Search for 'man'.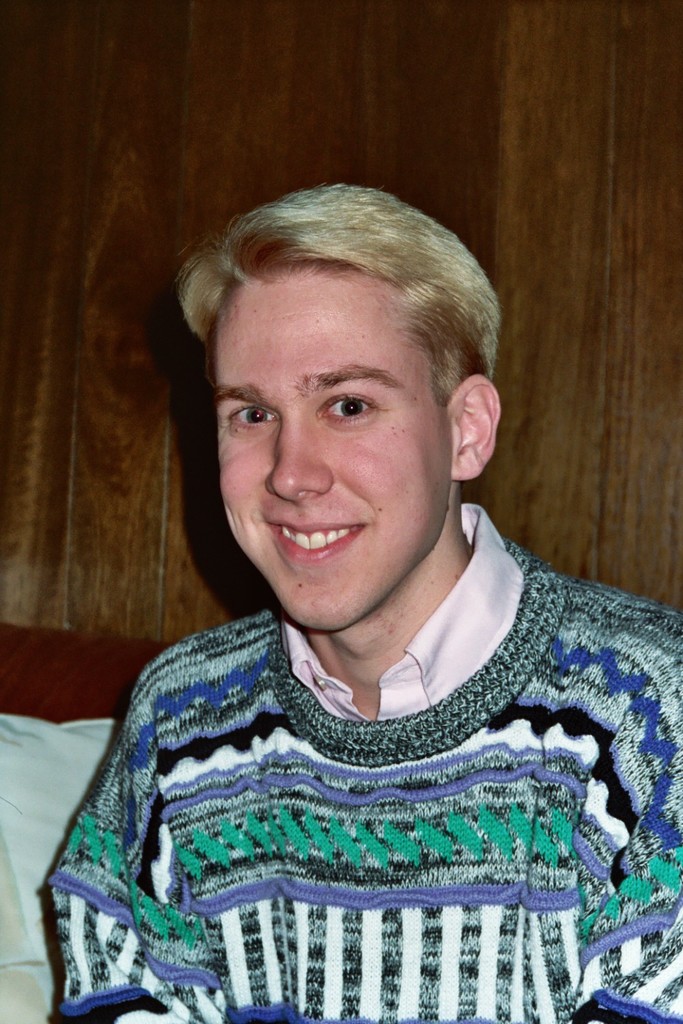
Found at 38:175:680:997.
